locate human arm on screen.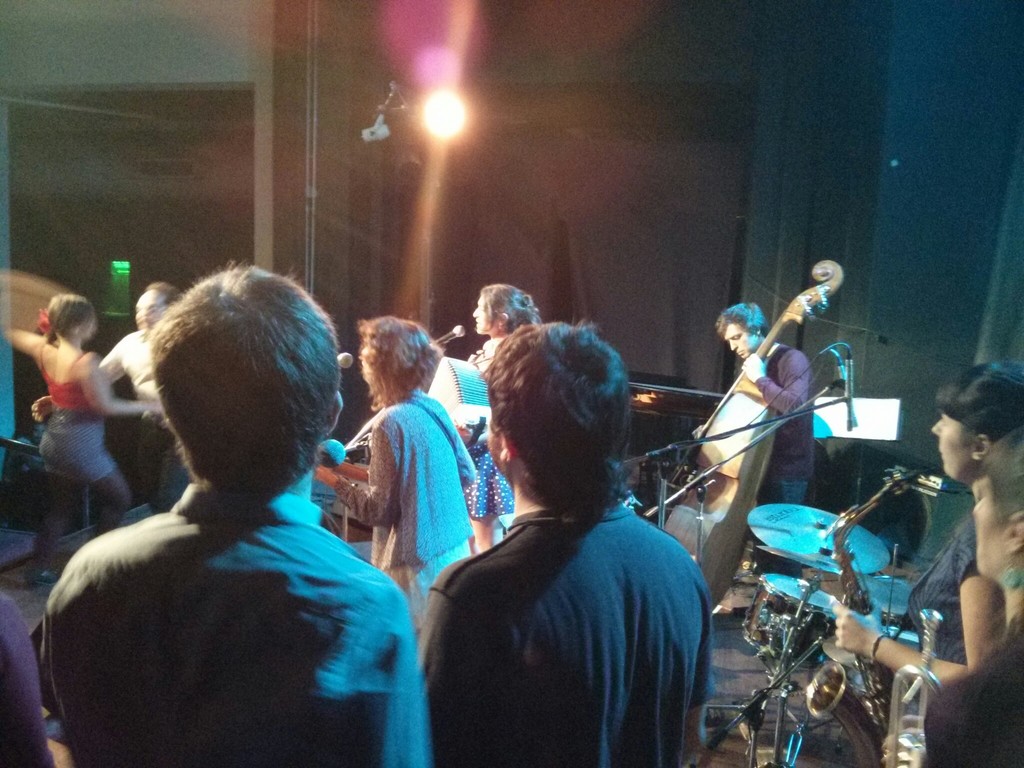
On screen at region(80, 340, 170, 420).
